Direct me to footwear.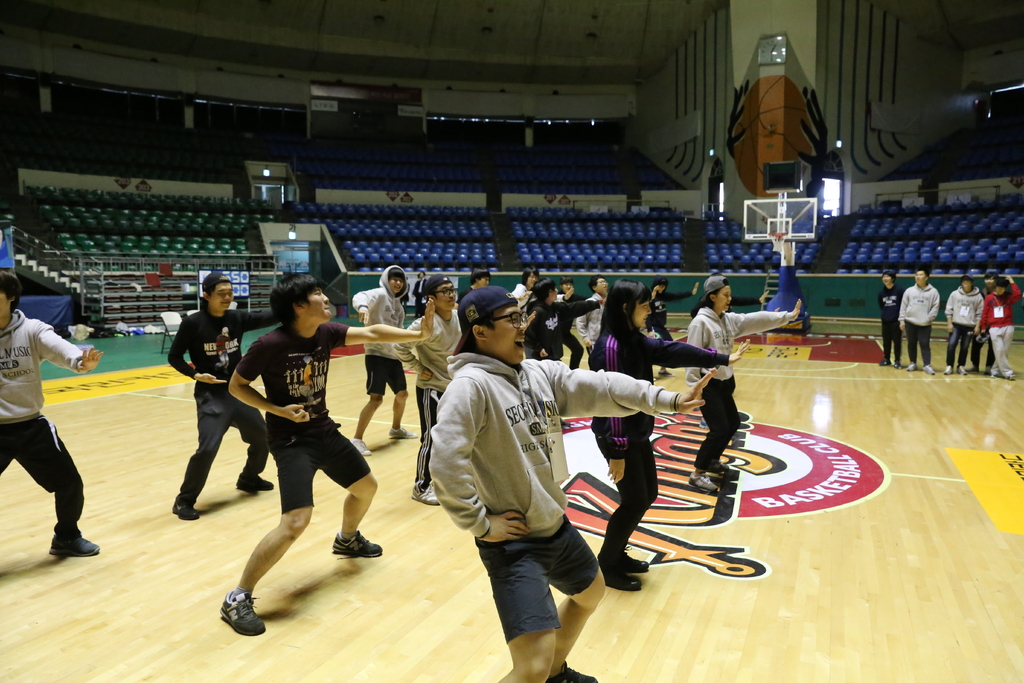
Direction: rect(893, 361, 900, 366).
